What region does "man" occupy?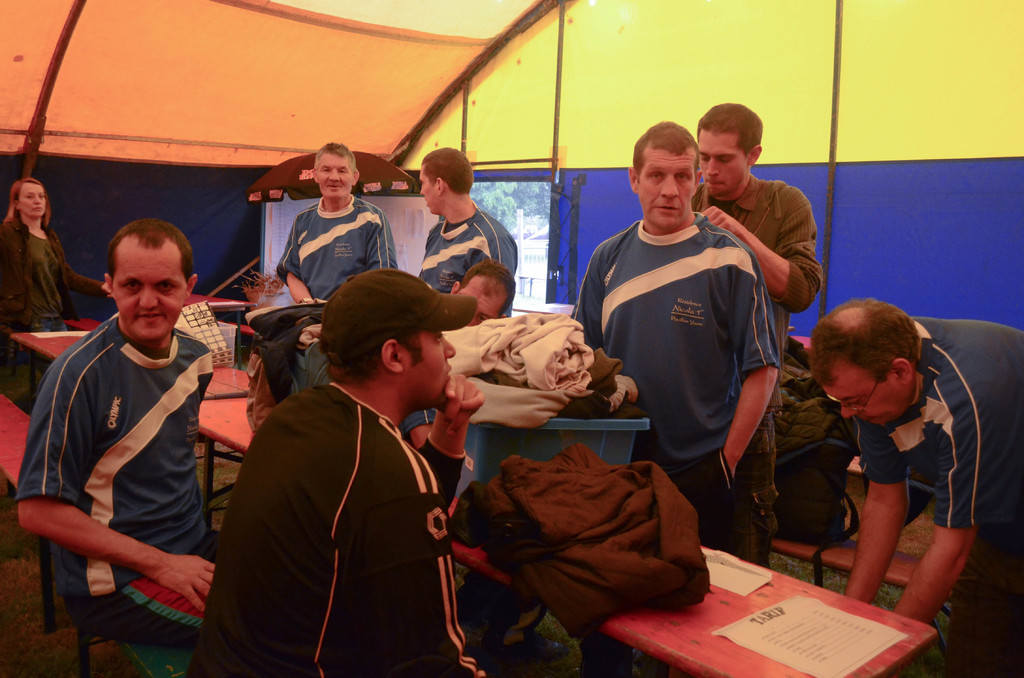
detection(568, 118, 781, 563).
